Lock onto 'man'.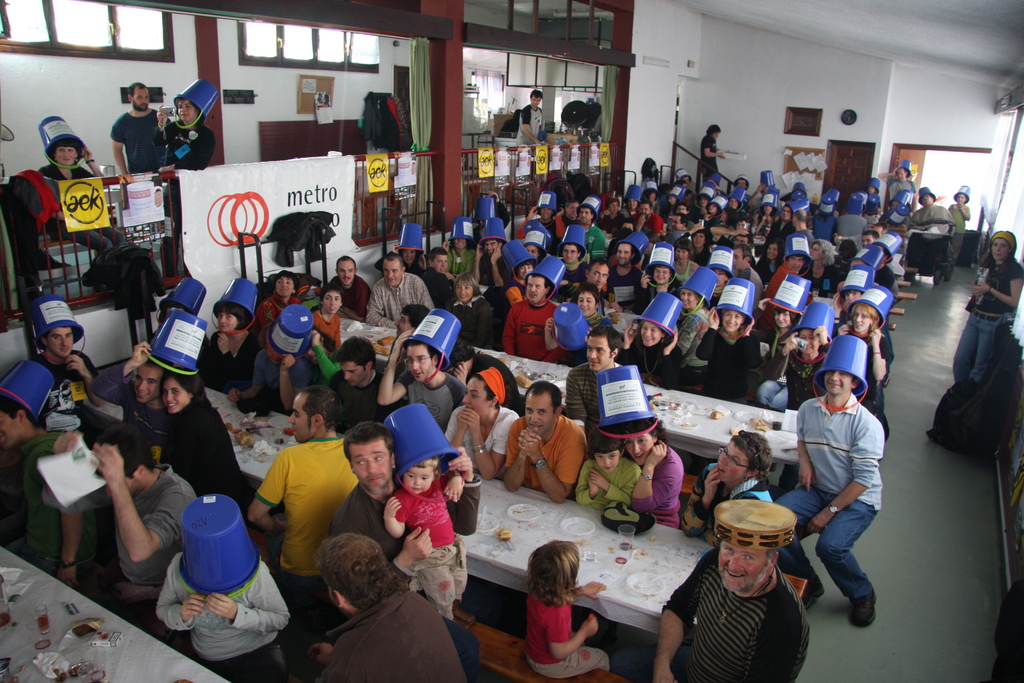
Locked: (left=673, top=214, right=686, bottom=229).
